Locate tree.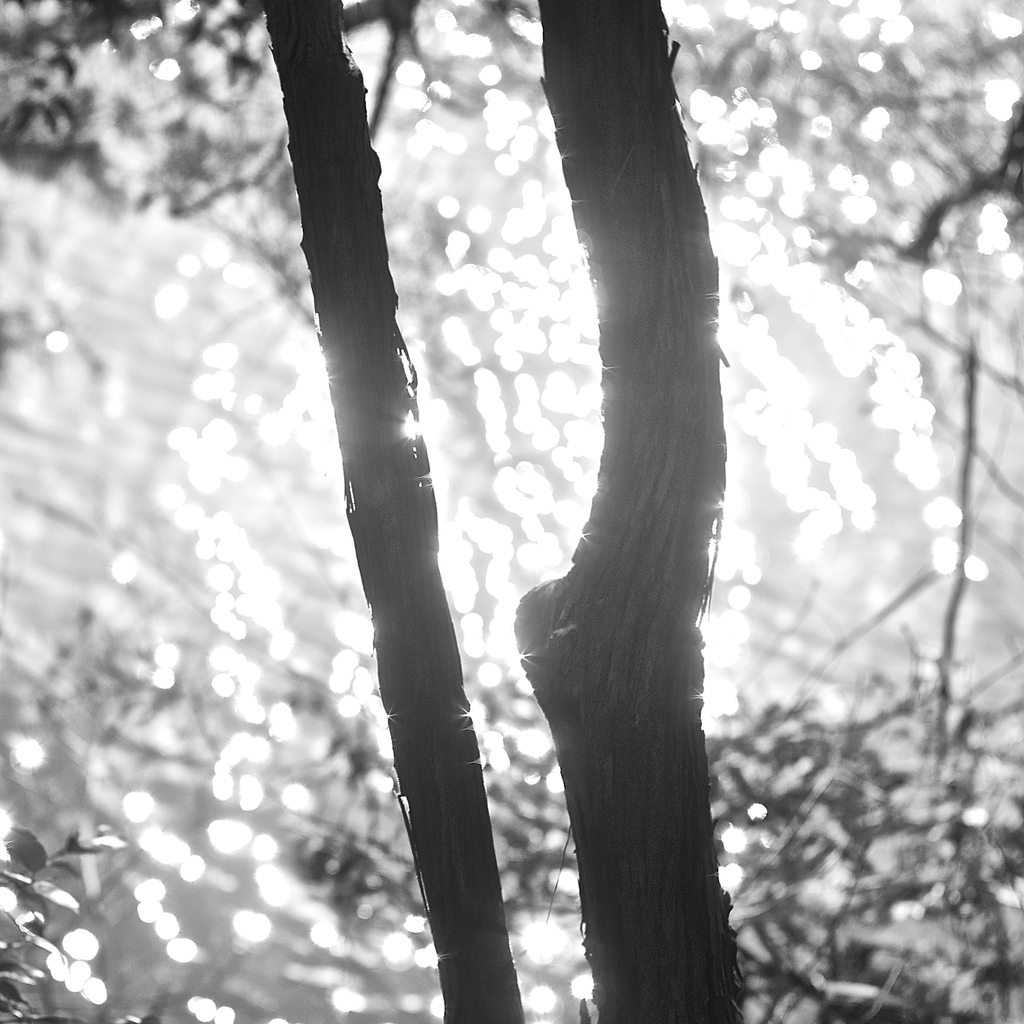
Bounding box: {"x1": 509, "y1": 0, "x2": 744, "y2": 1023}.
